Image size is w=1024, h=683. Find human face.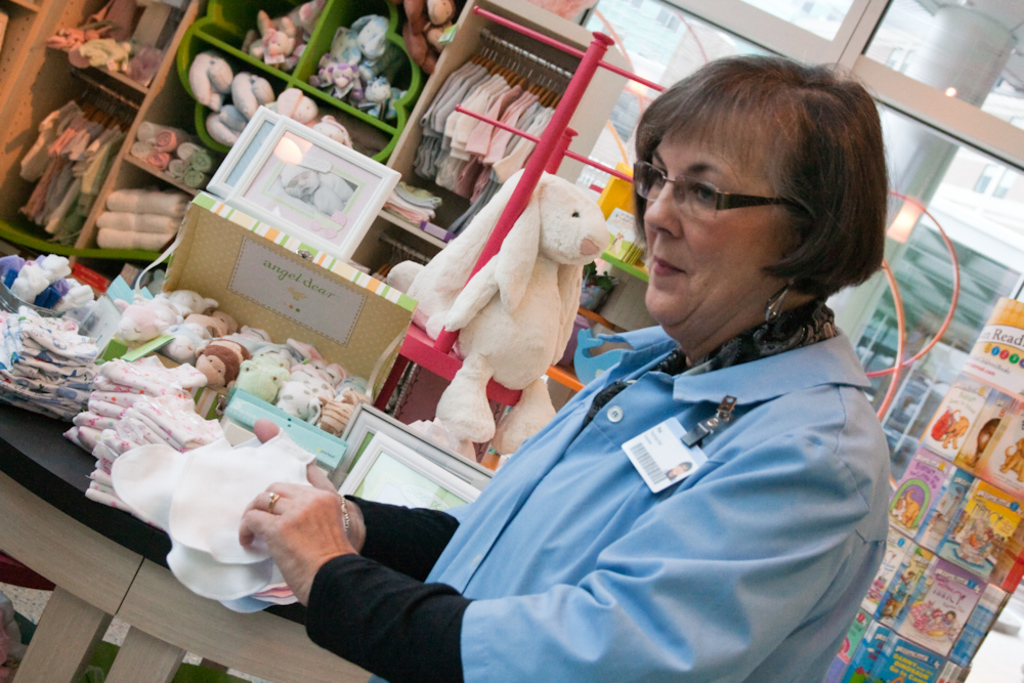
(x1=629, y1=115, x2=791, y2=326).
